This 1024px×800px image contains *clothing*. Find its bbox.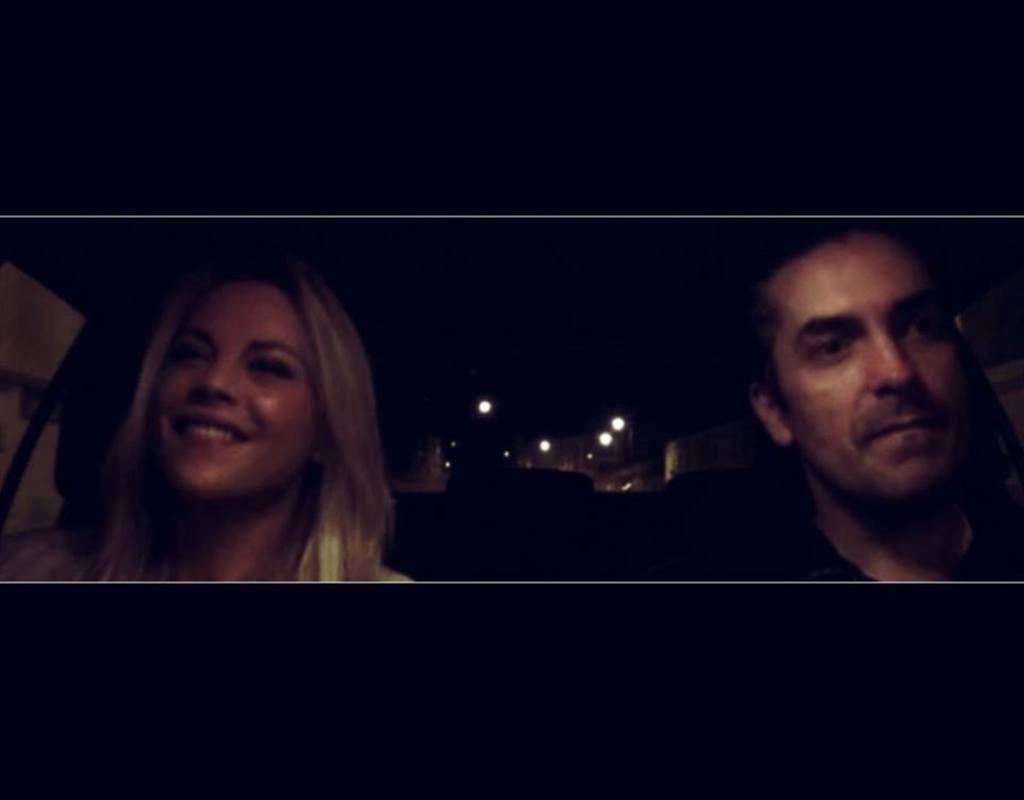
0:532:415:583.
